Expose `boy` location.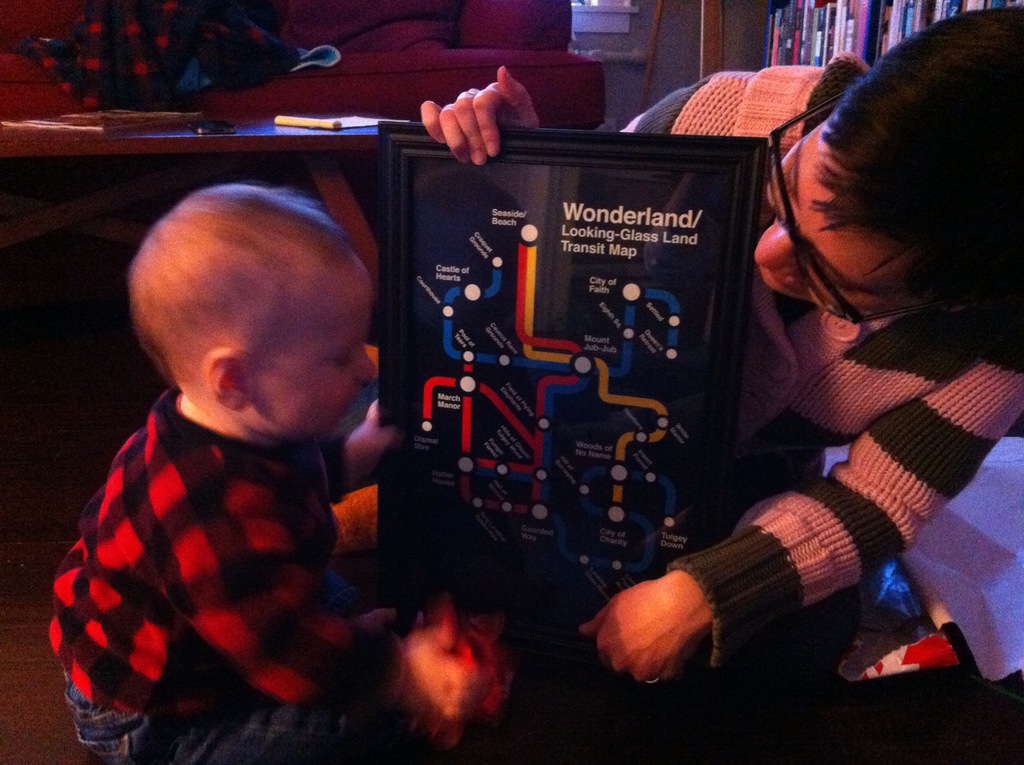
Exposed at rect(47, 179, 493, 764).
